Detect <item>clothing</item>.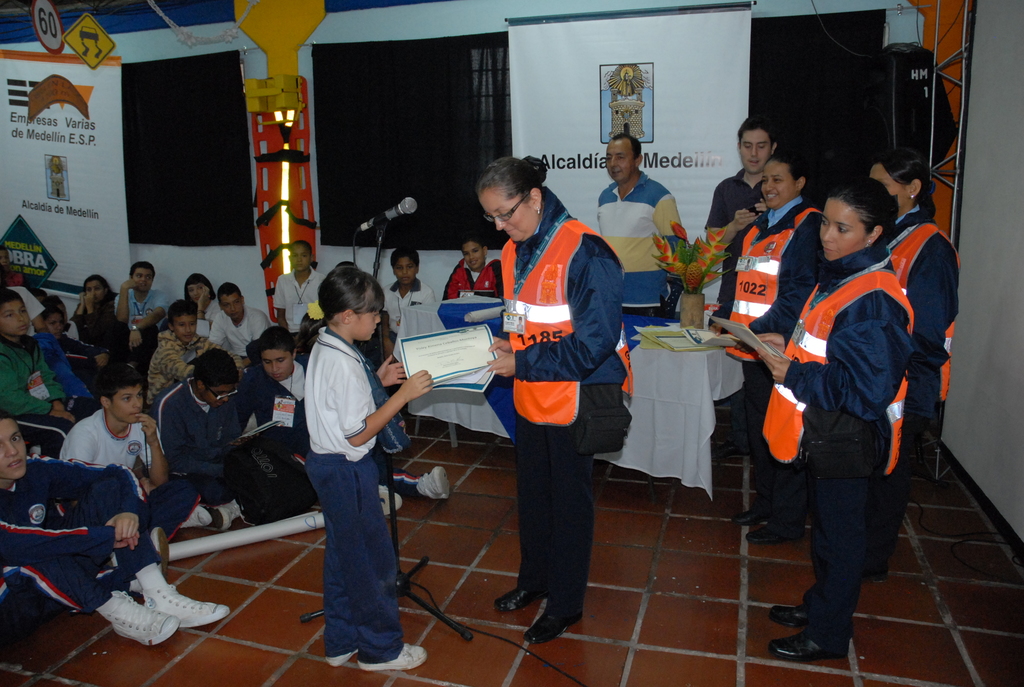
Detected at locate(486, 175, 625, 612).
